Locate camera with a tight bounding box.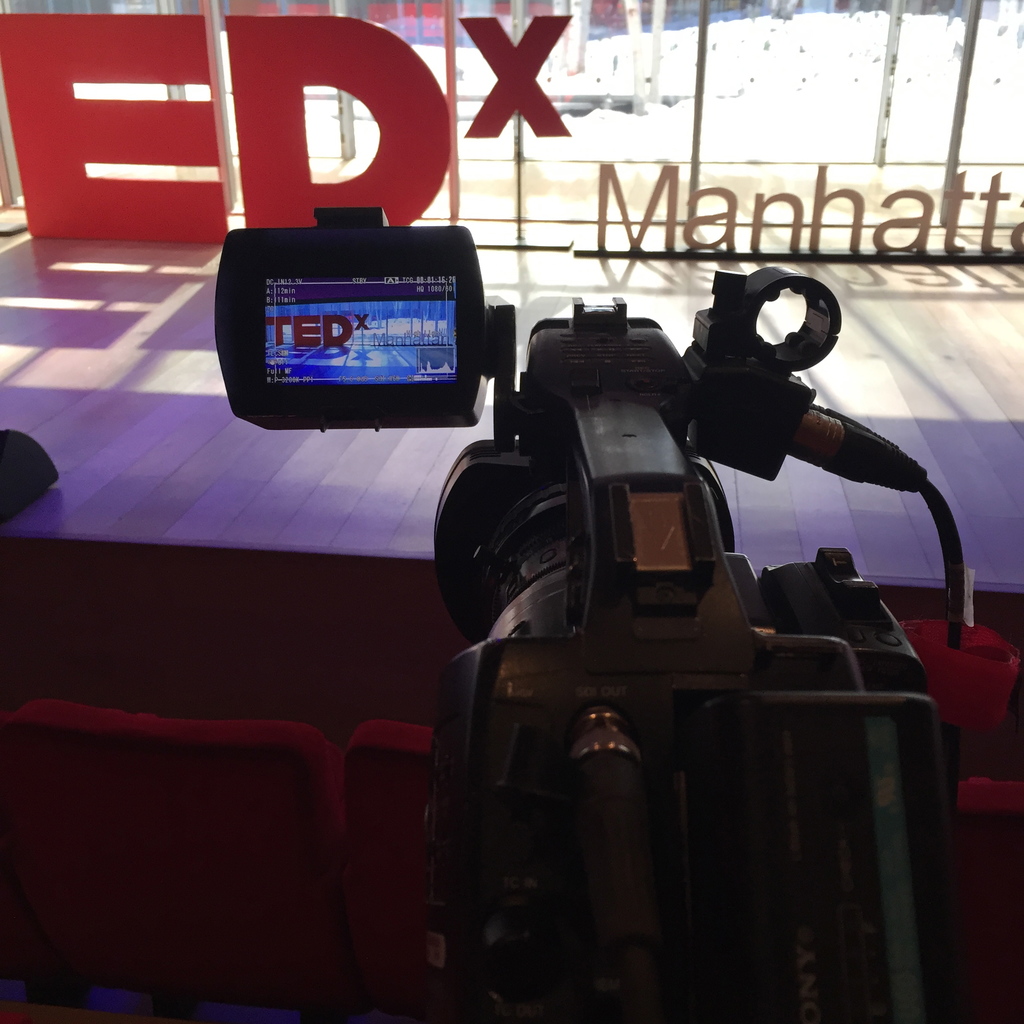
BBox(210, 207, 967, 1023).
